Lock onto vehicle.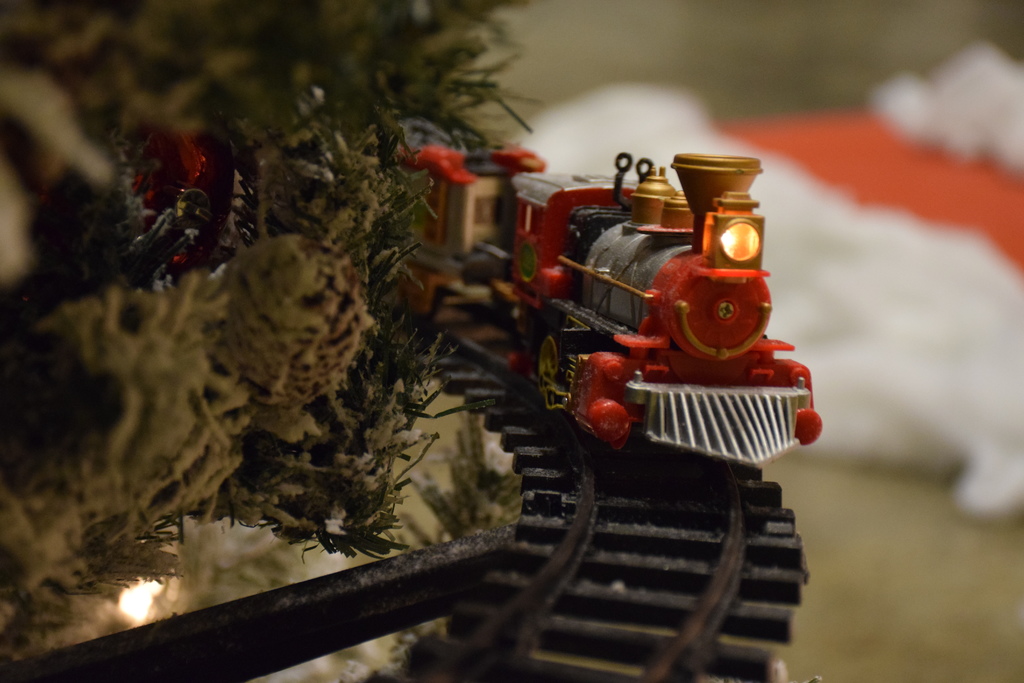
Locked: pyautogui.locateOnScreen(394, 131, 822, 465).
